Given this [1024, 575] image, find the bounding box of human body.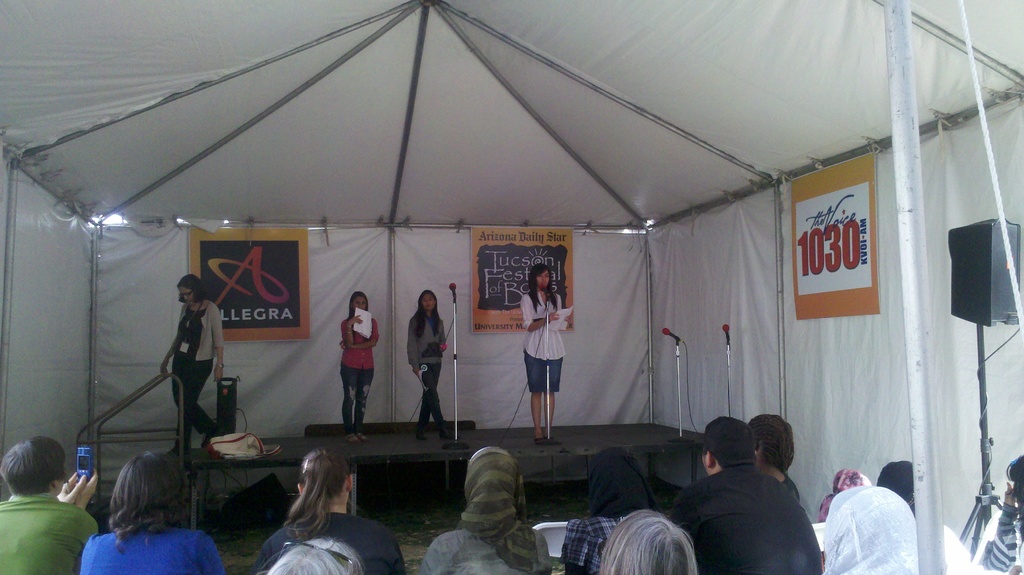
crop(6, 486, 124, 574).
